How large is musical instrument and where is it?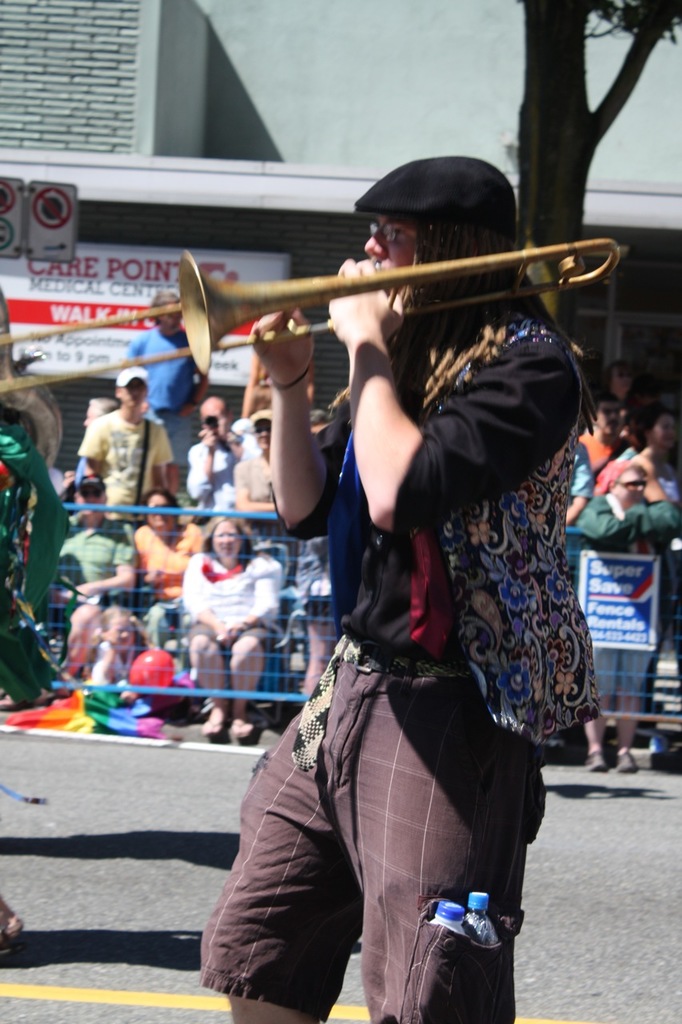
Bounding box: l=156, t=194, r=611, b=353.
